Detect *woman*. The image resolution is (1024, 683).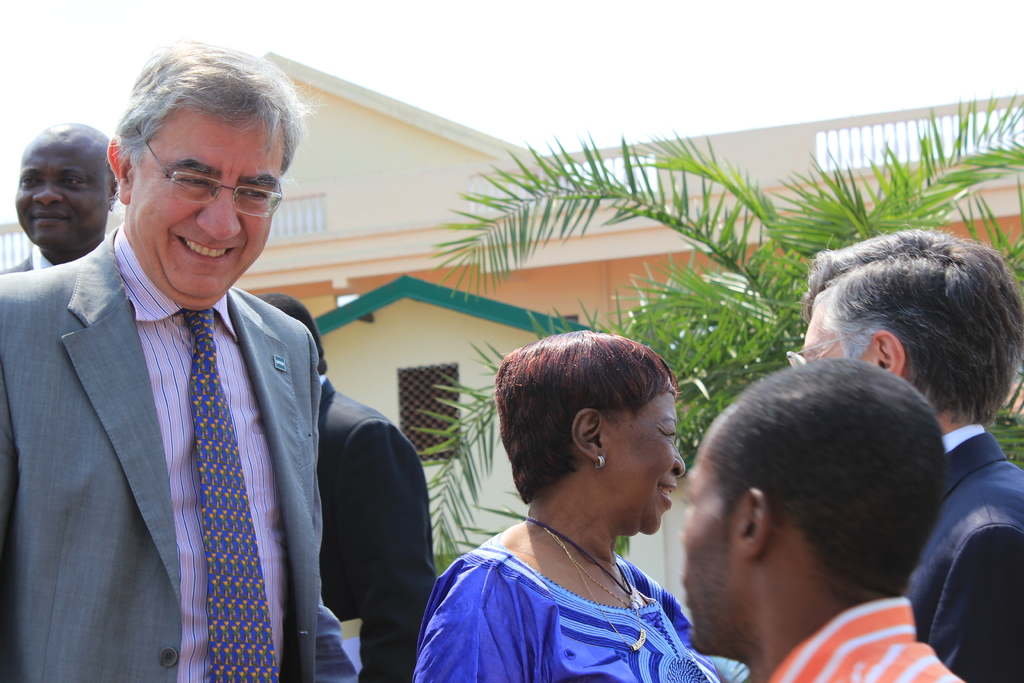
401, 340, 750, 675.
